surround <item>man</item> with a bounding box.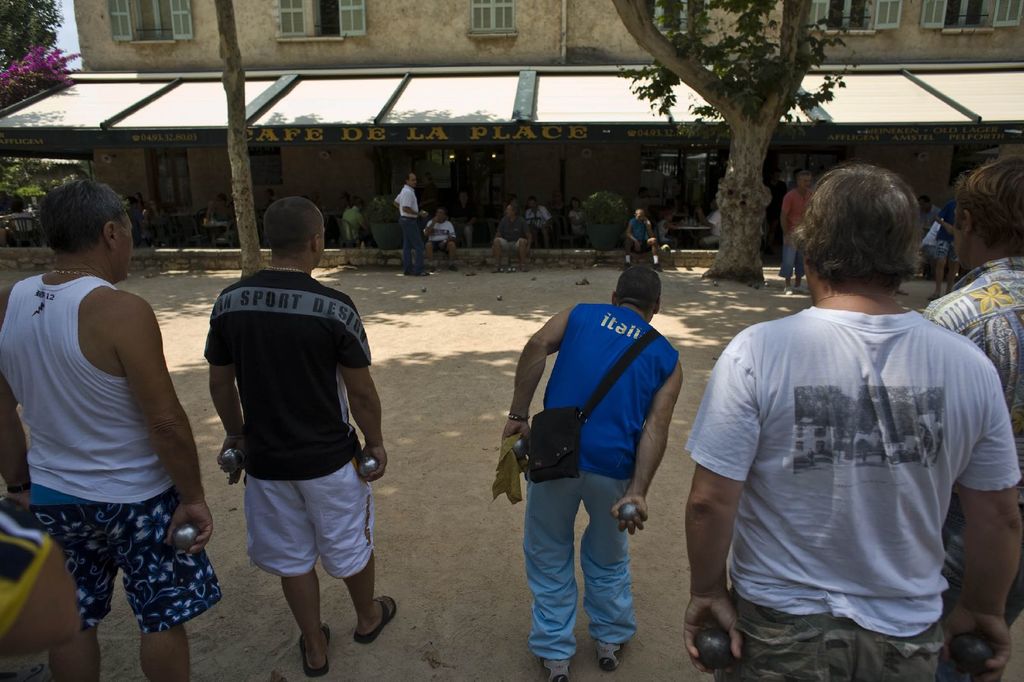
[x1=928, y1=204, x2=957, y2=303].
